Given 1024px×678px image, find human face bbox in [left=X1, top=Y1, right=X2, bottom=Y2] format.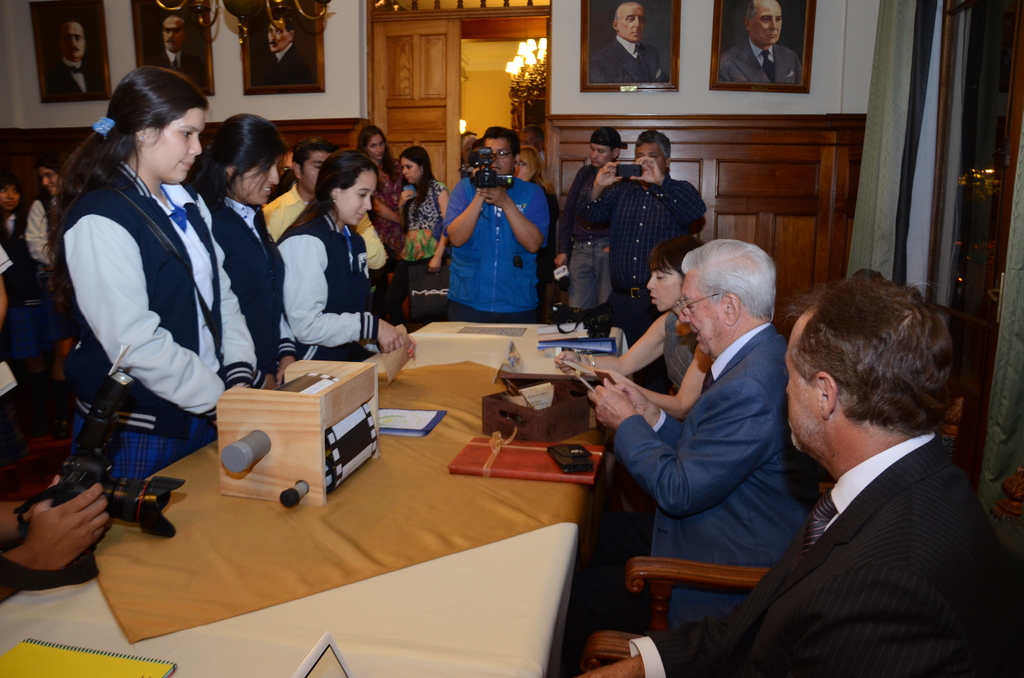
[left=367, top=137, right=387, bottom=165].
